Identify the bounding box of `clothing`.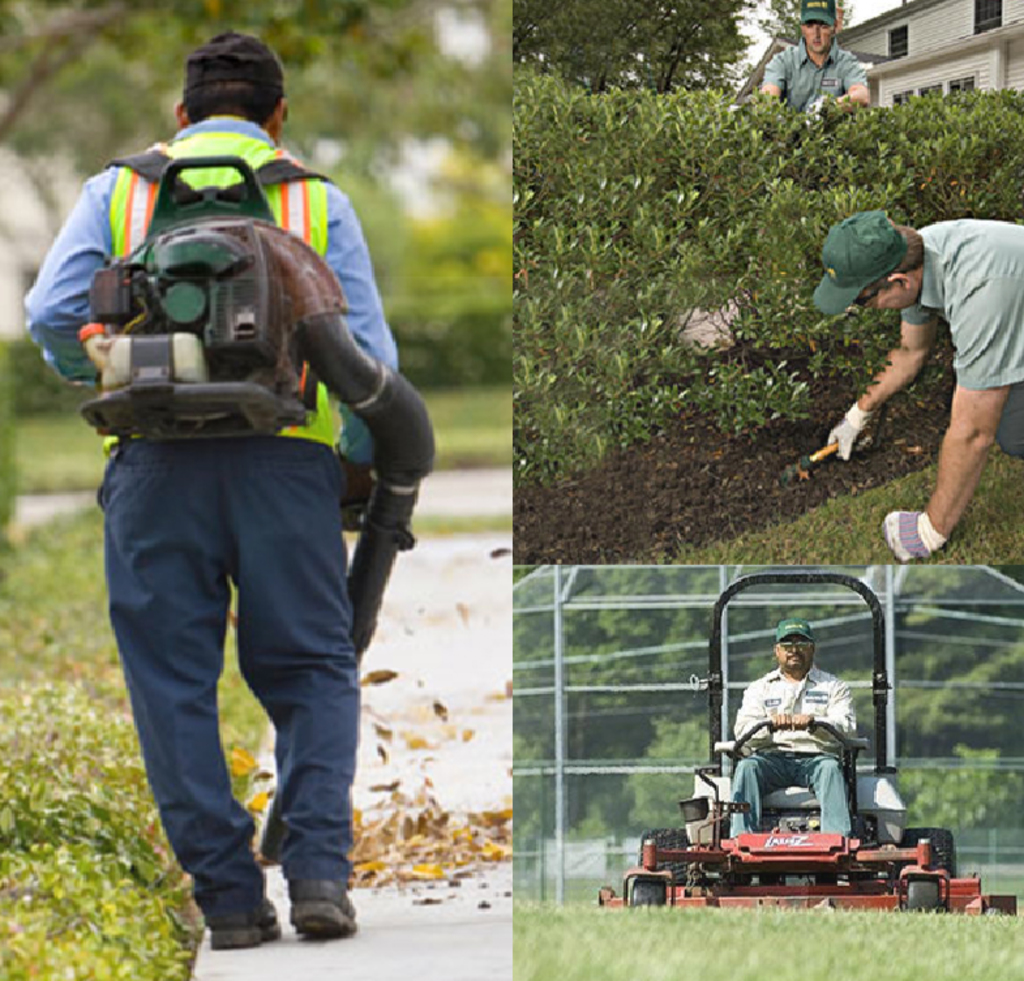
[x1=77, y1=222, x2=407, y2=928].
